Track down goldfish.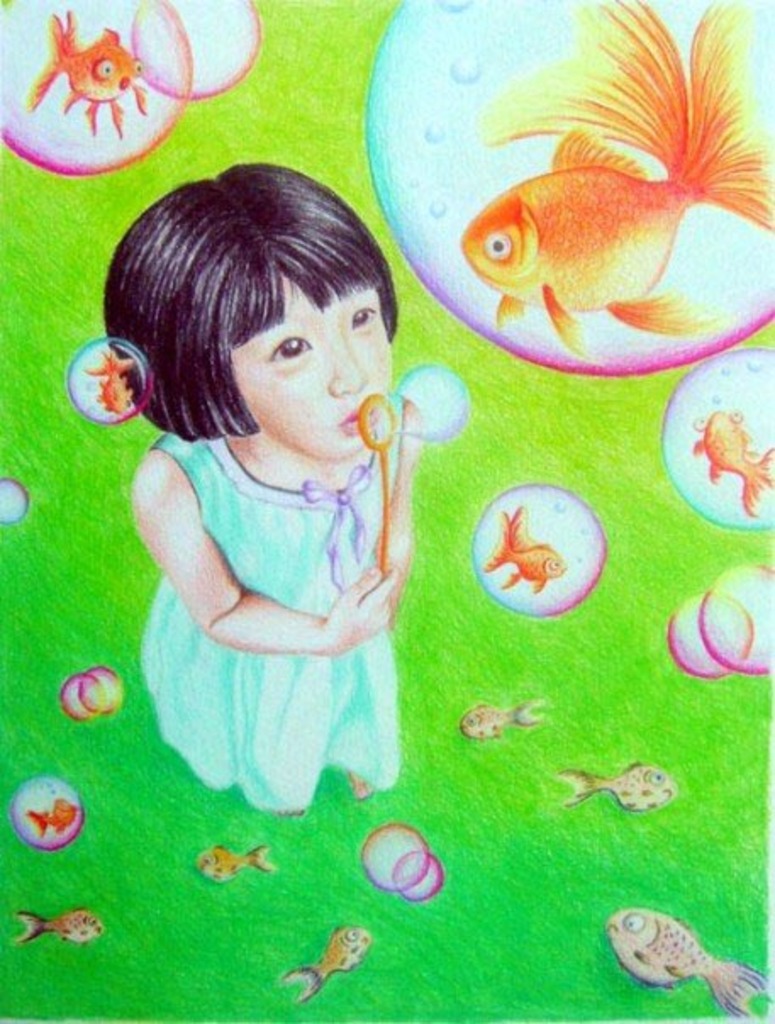
Tracked to <region>485, 510, 568, 597</region>.
